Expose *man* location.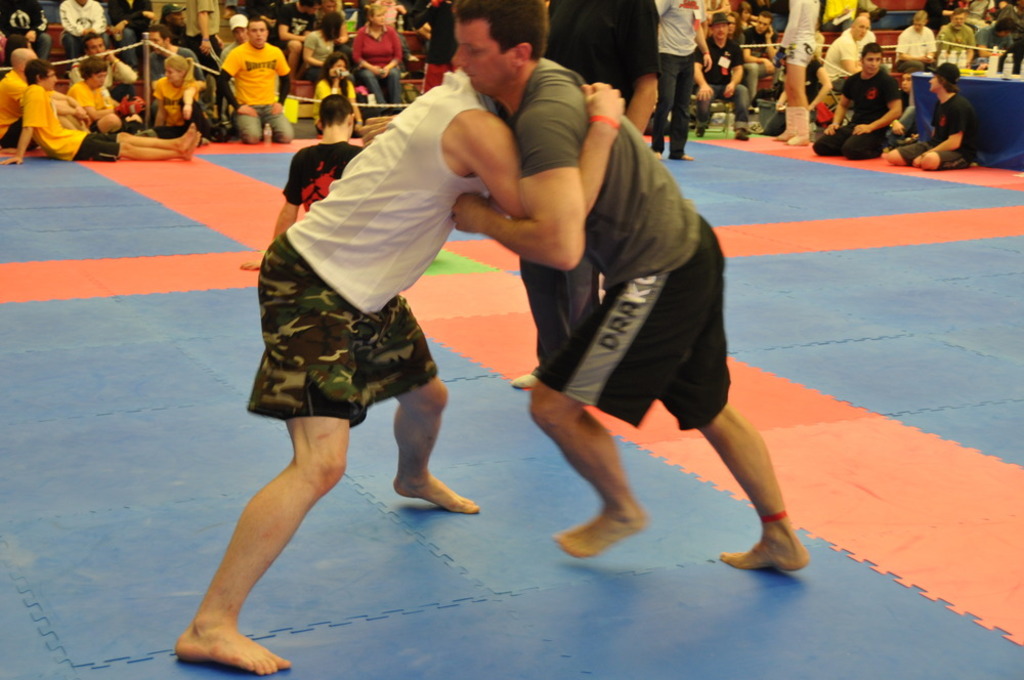
Exposed at x1=976 y1=16 x2=1017 y2=66.
